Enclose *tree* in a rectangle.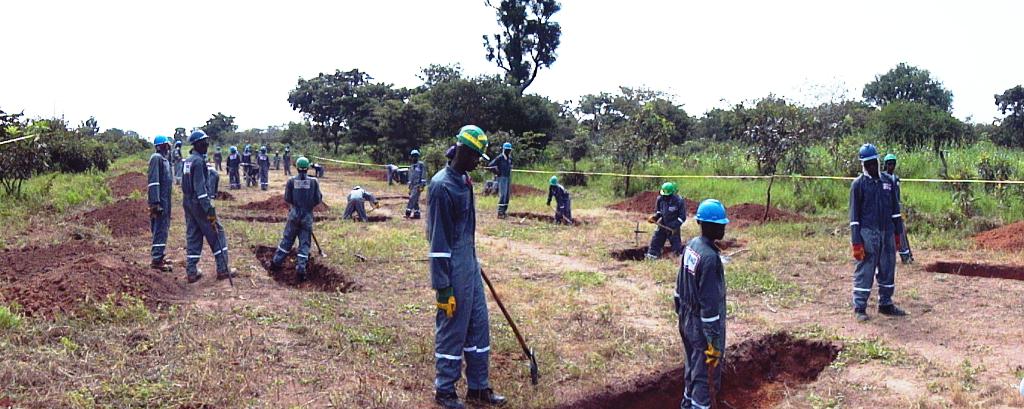
0,103,40,202.
